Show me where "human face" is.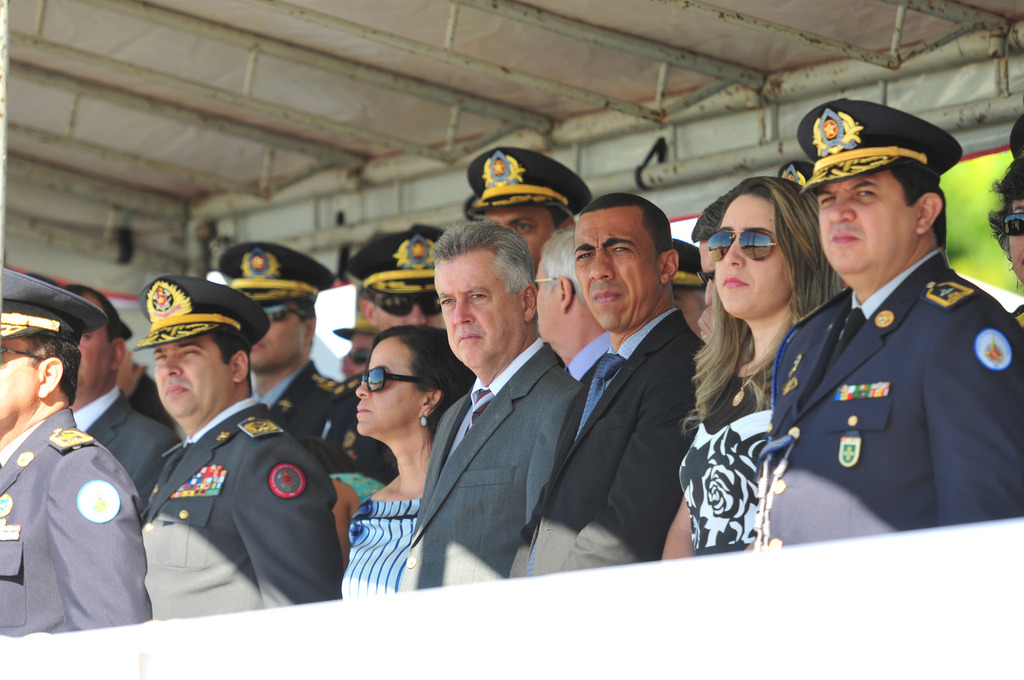
"human face" is at box=[809, 168, 914, 279].
